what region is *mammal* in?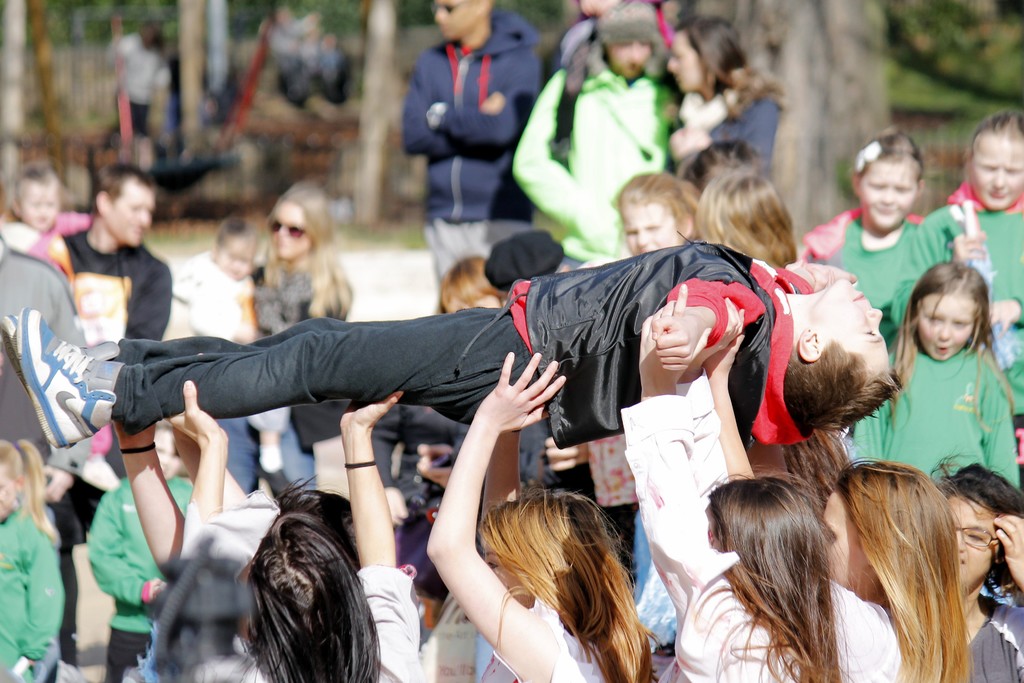
<region>911, 105, 1023, 414</region>.
